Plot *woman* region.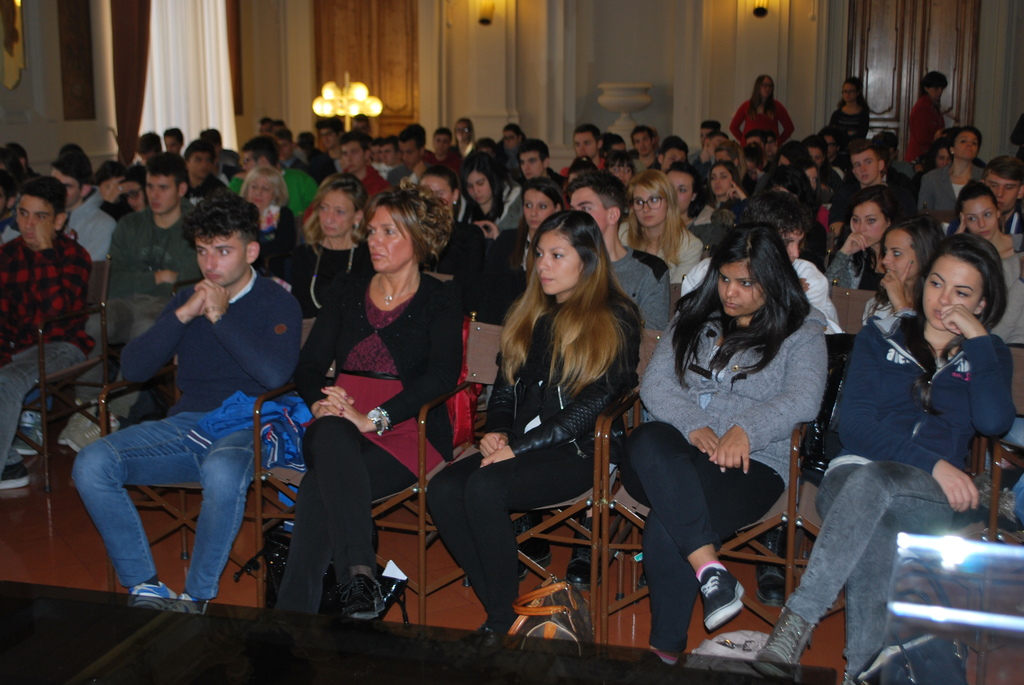
Plotted at {"left": 454, "top": 209, "right": 655, "bottom": 665}.
